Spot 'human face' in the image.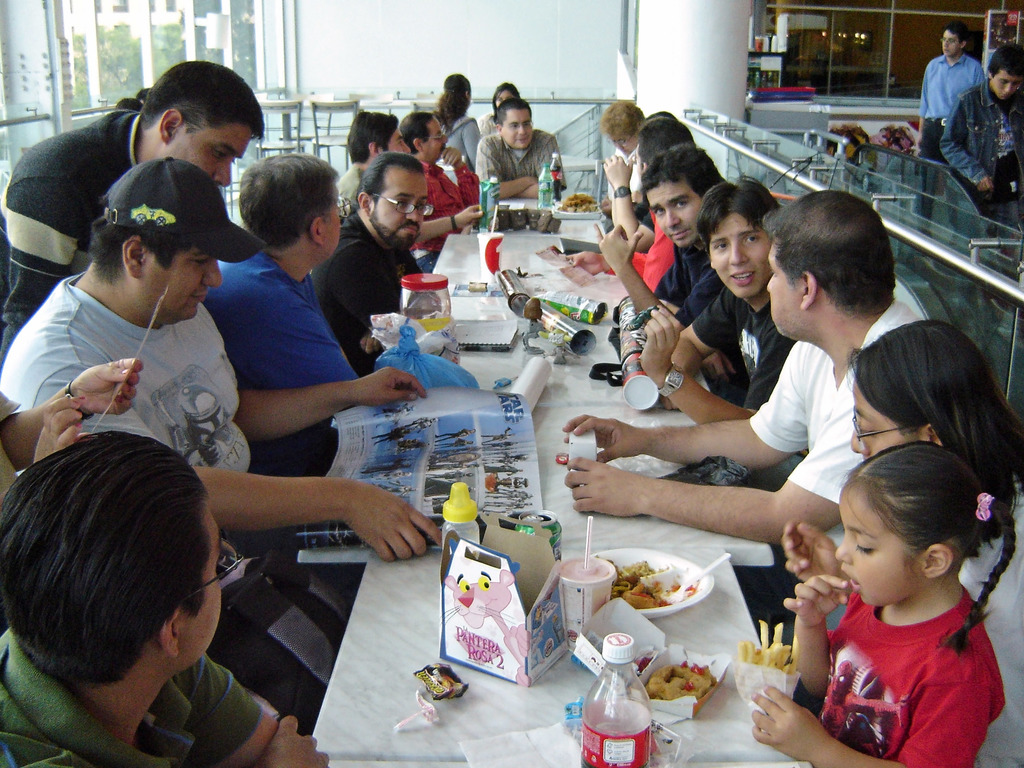
'human face' found at (x1=425, y1=121, x2=449, y2=164).
